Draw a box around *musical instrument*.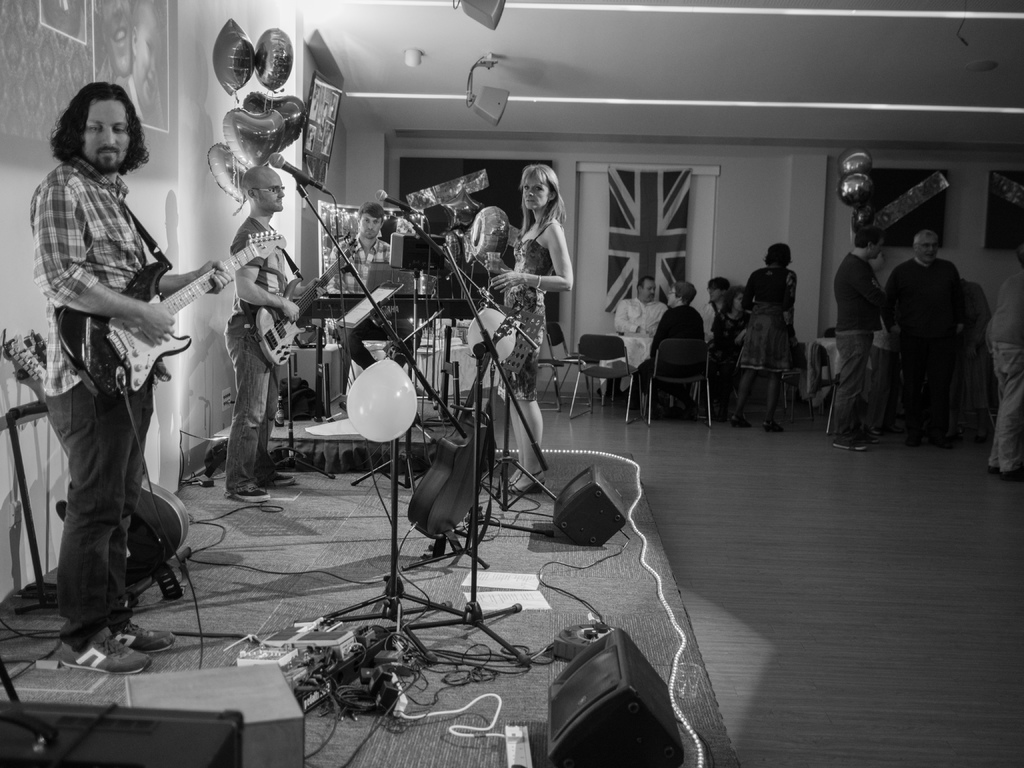
l=248, t=237, r=369, b=371.
